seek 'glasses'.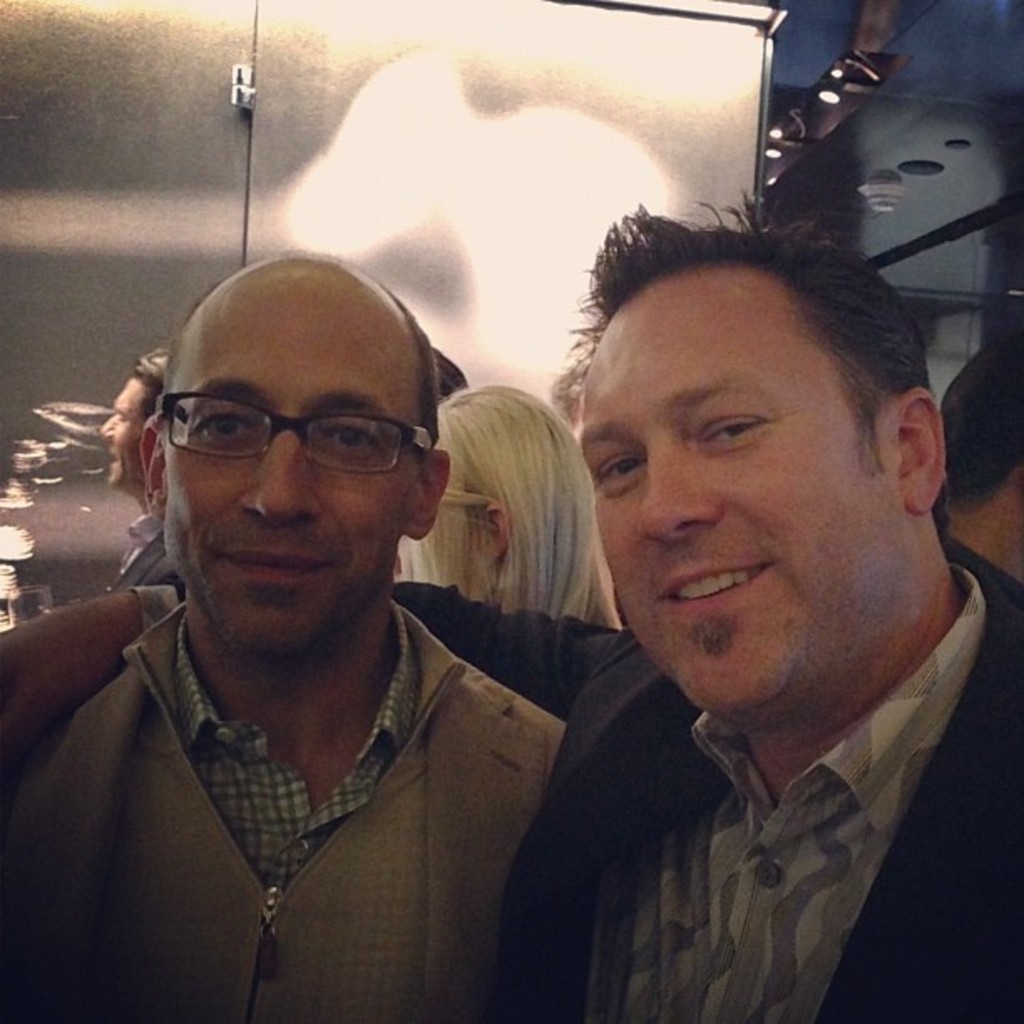
151/392/435/477.
